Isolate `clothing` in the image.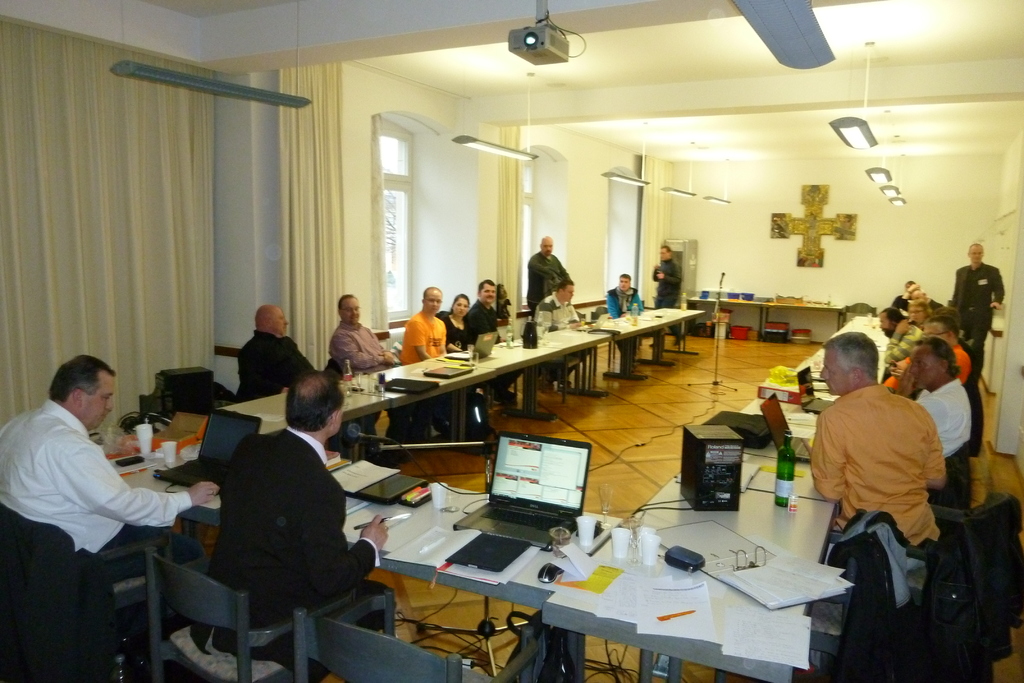
Isolated region: [657, 251, 687, 339].
